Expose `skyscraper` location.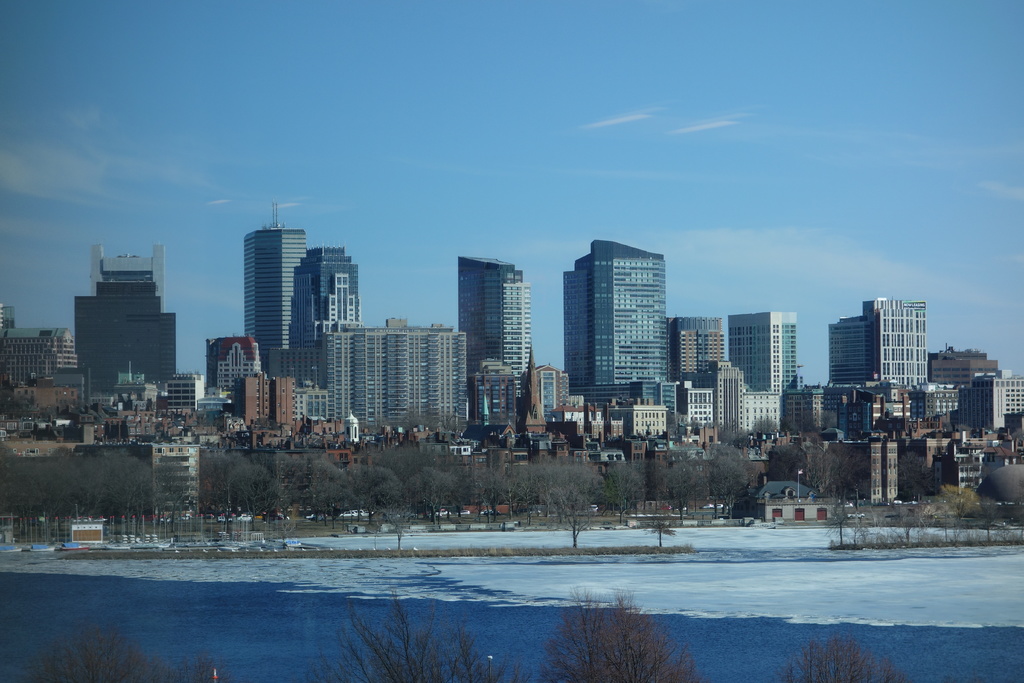
Exposed at 826 299 938 388.
